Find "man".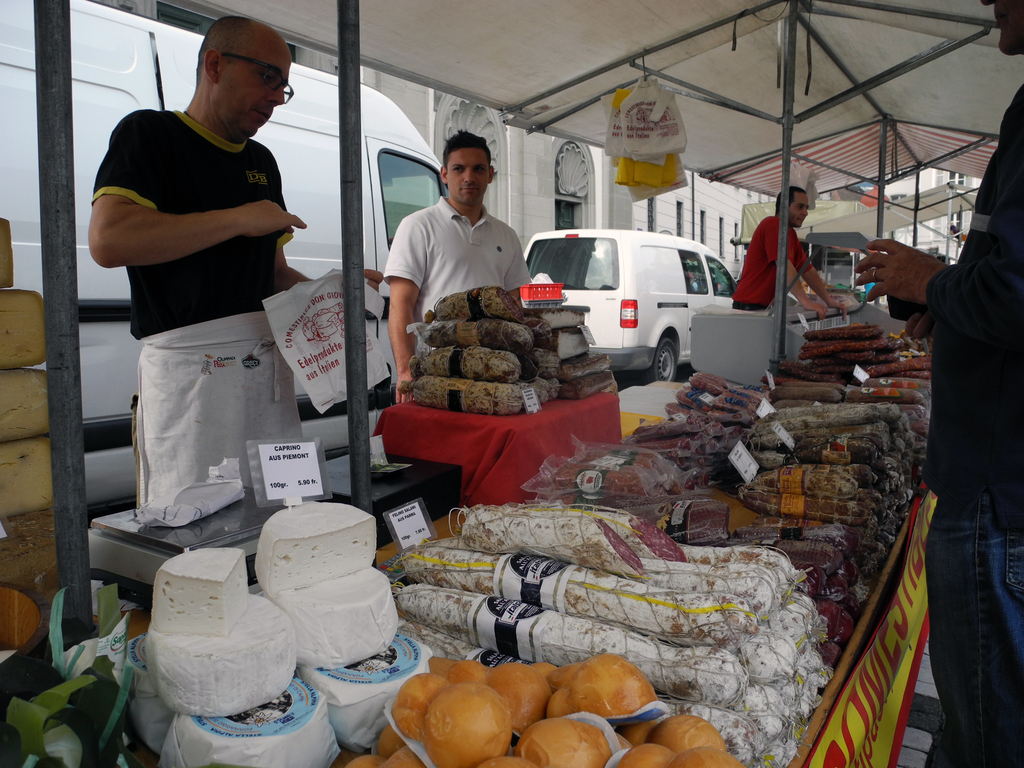
[851,0,1023,765].
